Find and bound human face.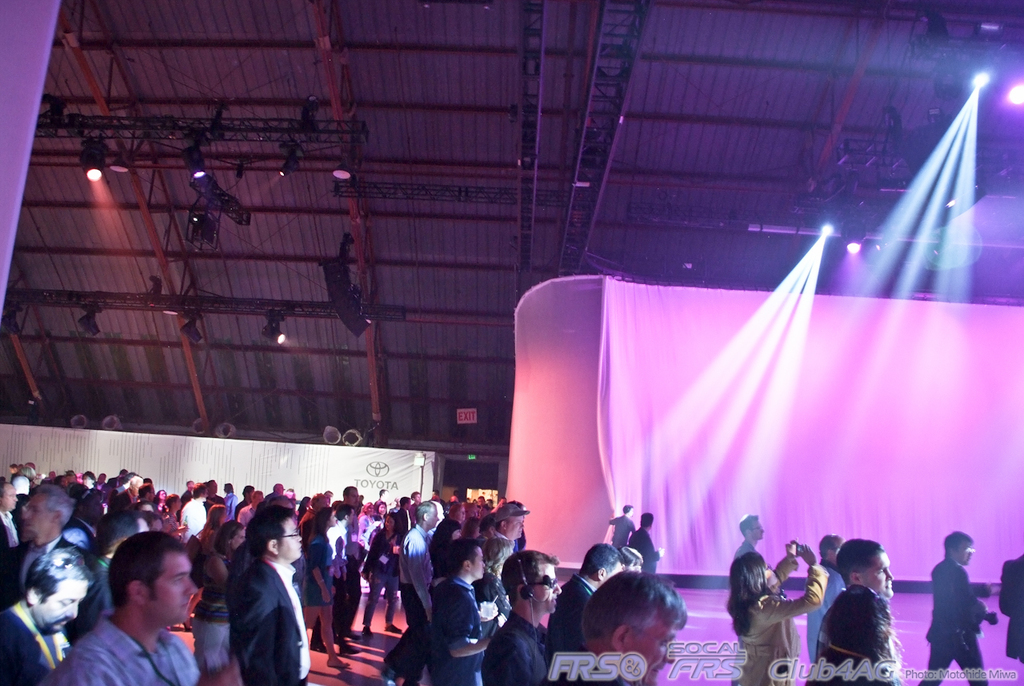
Bound: BBox(510, 520, 522, 540).
